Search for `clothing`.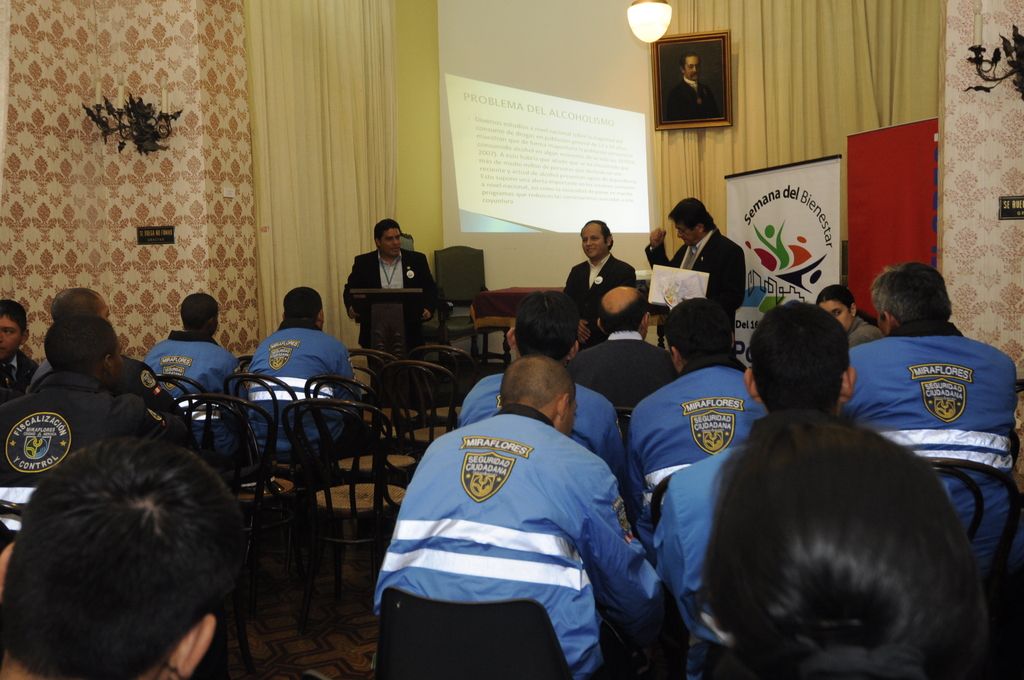
Found at 568, 321, 676, 409.
